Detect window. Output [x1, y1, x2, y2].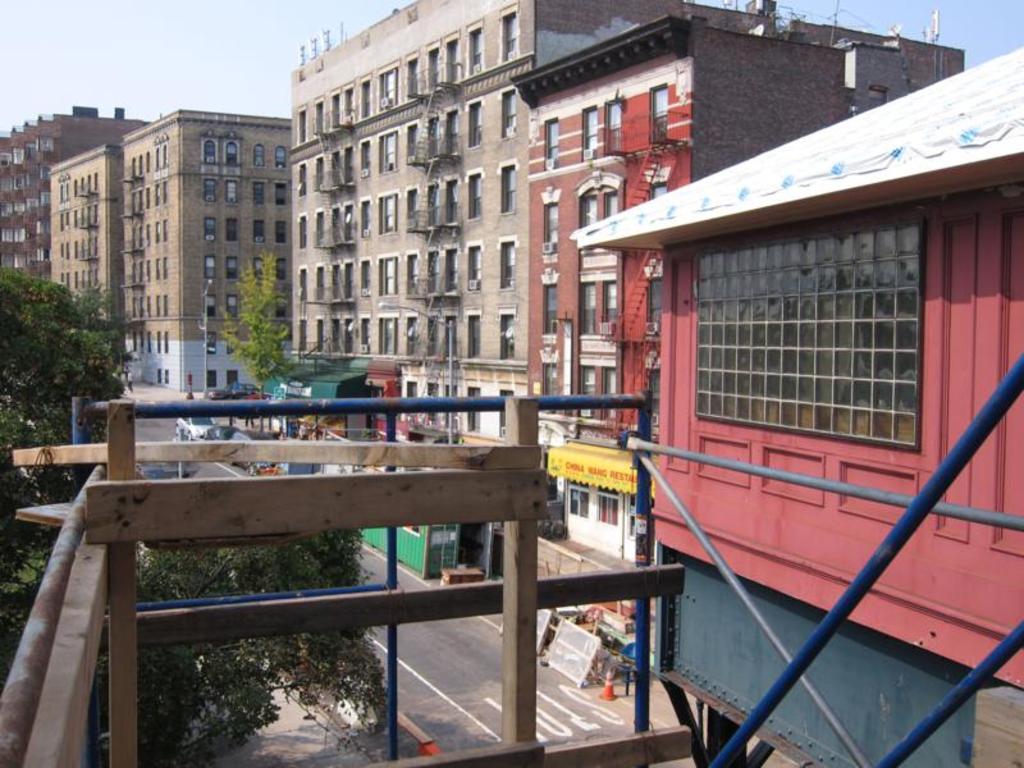
[447, 310, 462, 358].
